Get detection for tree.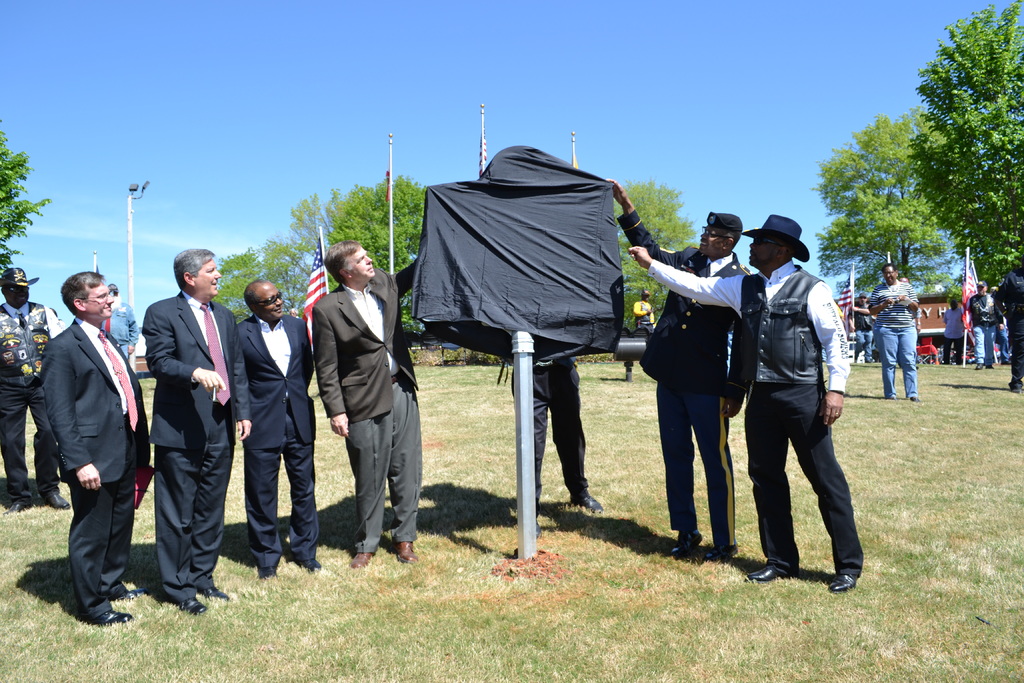
Detection: {"x1": 817, "y1": 113, "x2": 961, "y2": 304}.
